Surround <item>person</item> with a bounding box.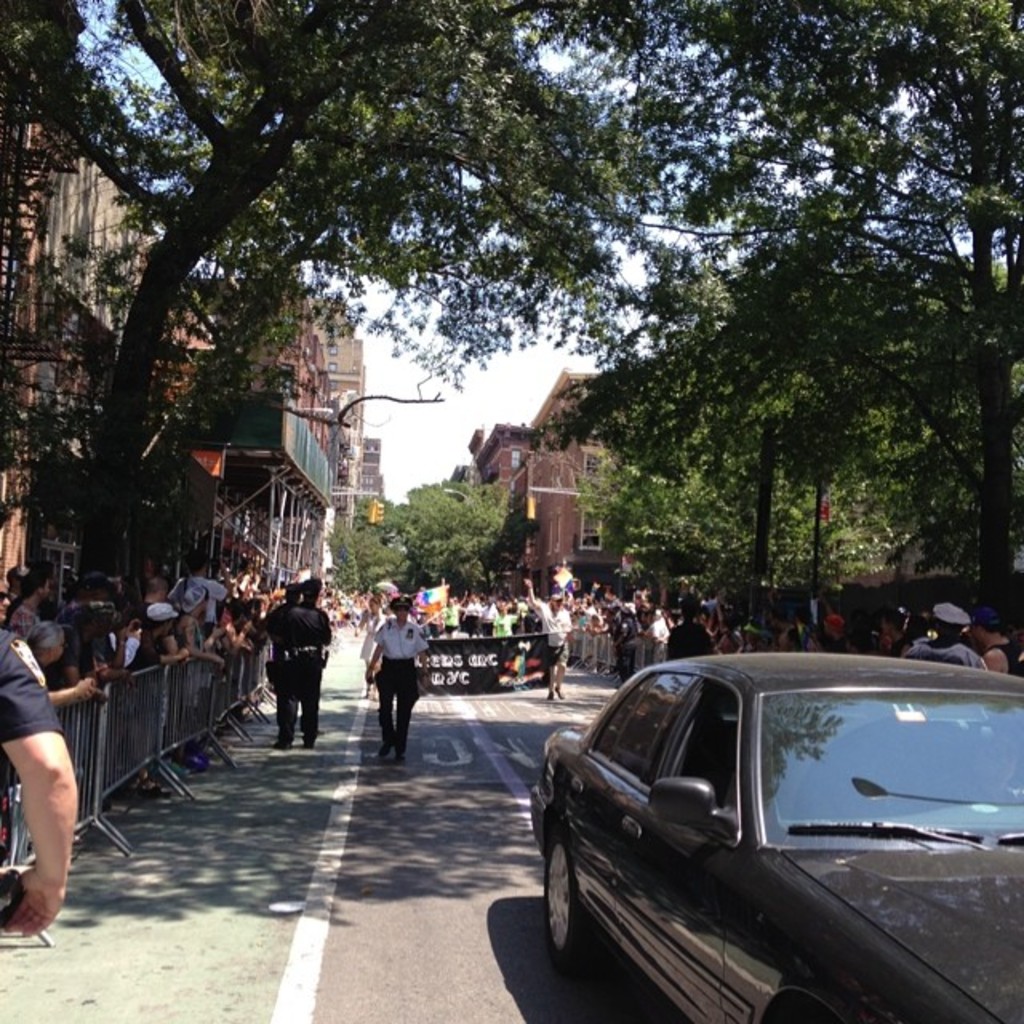
{"x1": 0, "y1": 581, "x2": 14, "y2": 616}.
